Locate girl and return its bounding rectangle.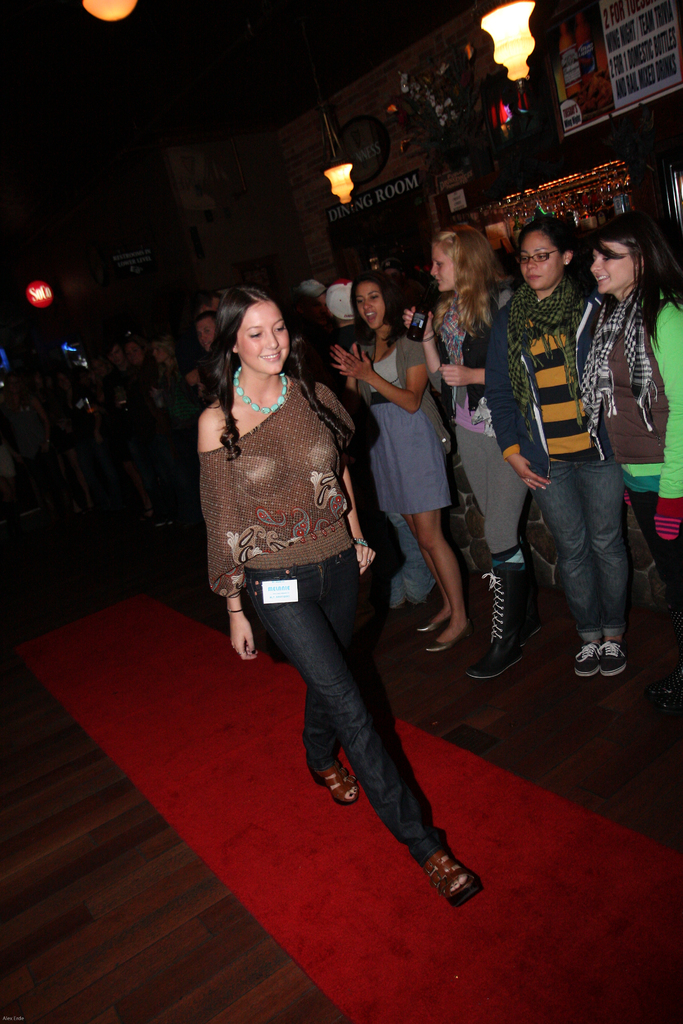
(196,285,483,908).
